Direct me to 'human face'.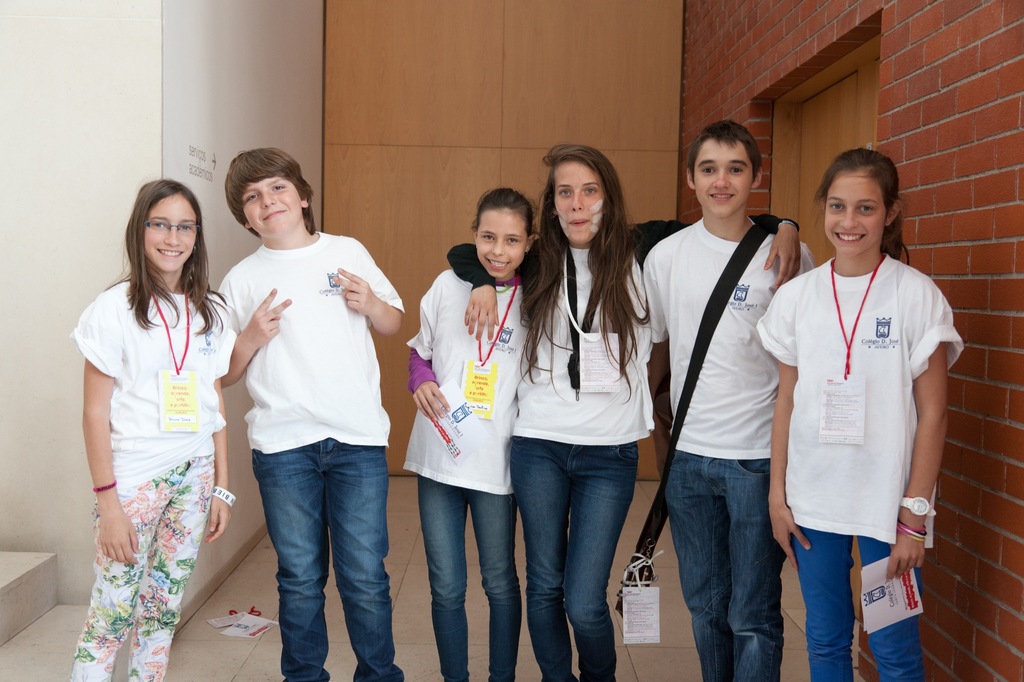
Direction: {"left": 698, "top": 141, "right": 753, "bottom": 219}.
